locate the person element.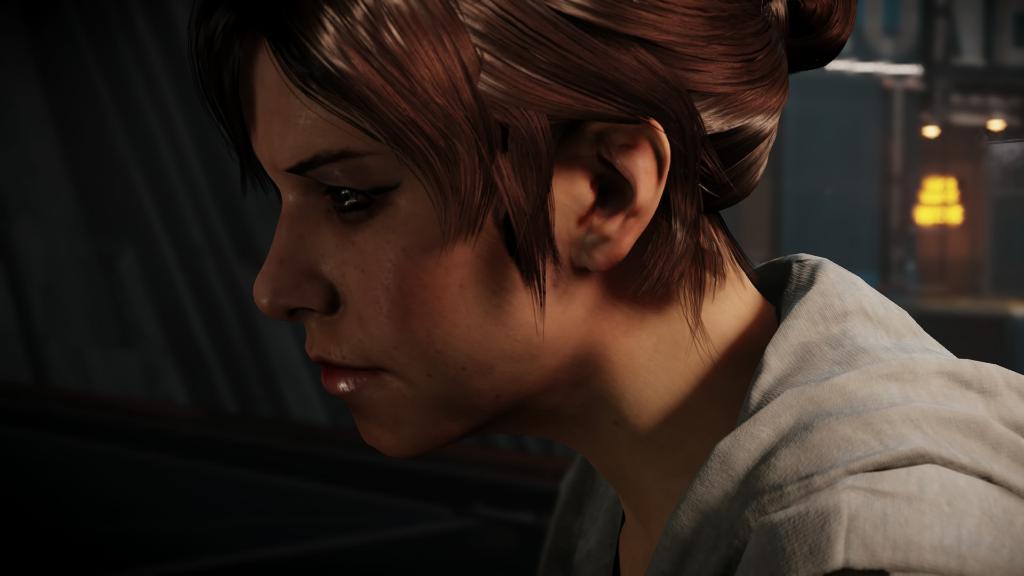
Element bbox: {"left": 252, "top": 0, "right": 1023, "bottom": 575}.
